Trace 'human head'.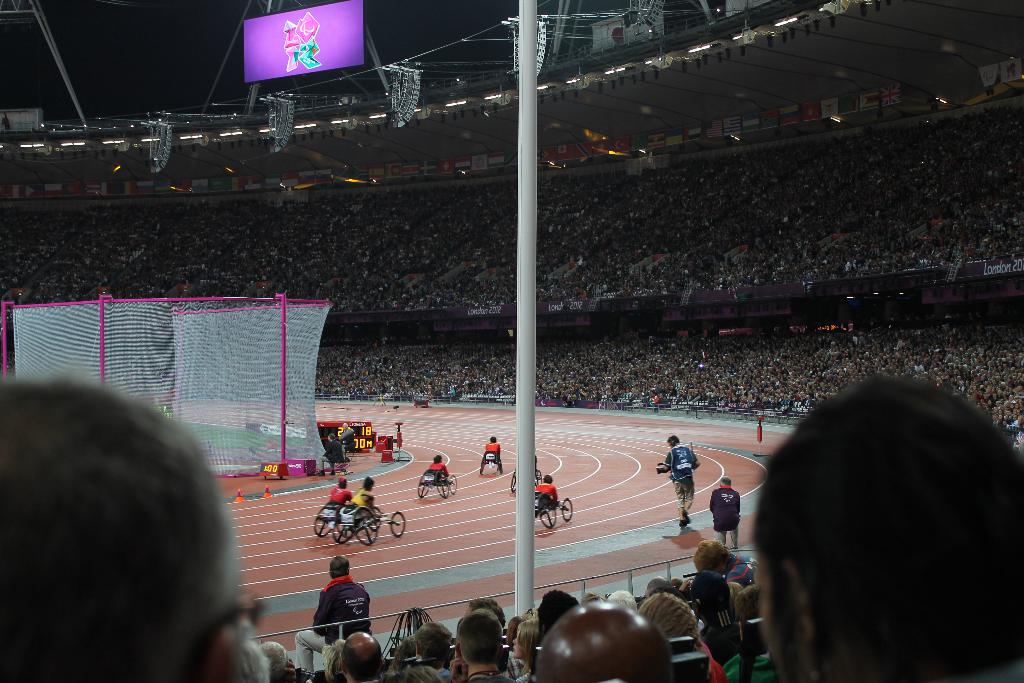
Traced to <bbox>605, 588, 641, 609</bbox>.
